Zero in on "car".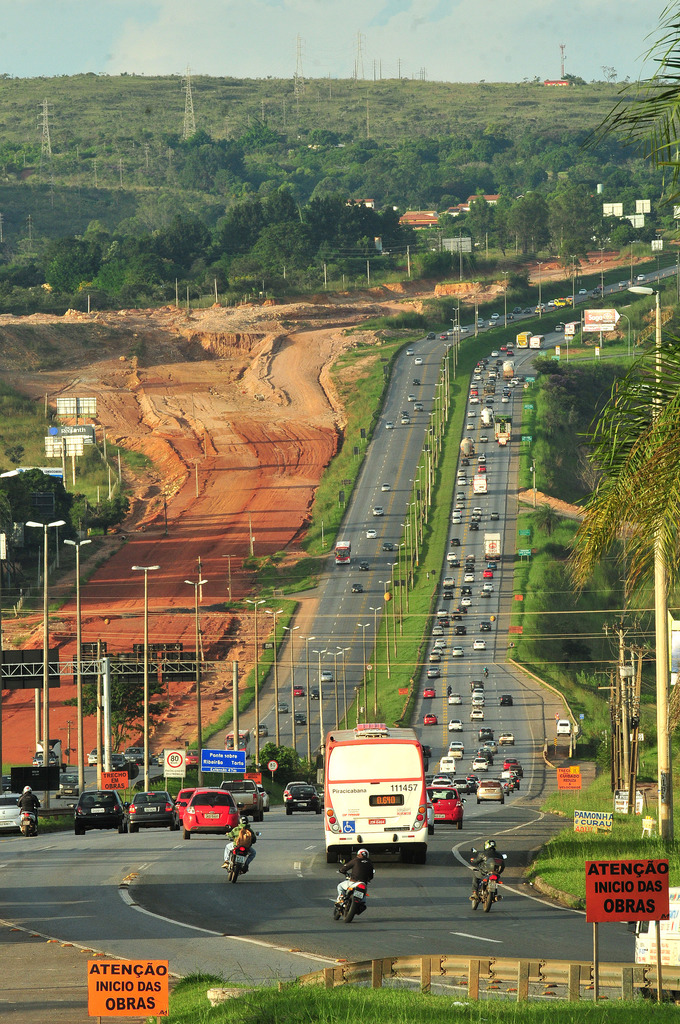
Zeroed in: 555, 323, 563, 330.
